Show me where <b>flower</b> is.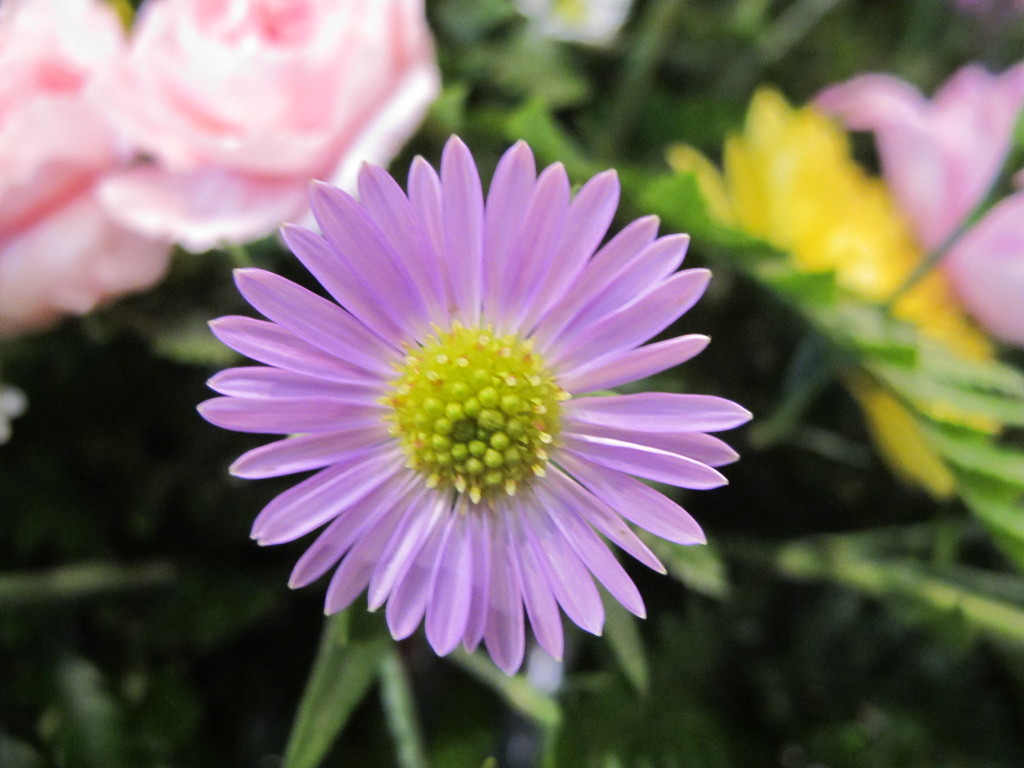
<b>flower</b> is at 804 67 1023 363.
